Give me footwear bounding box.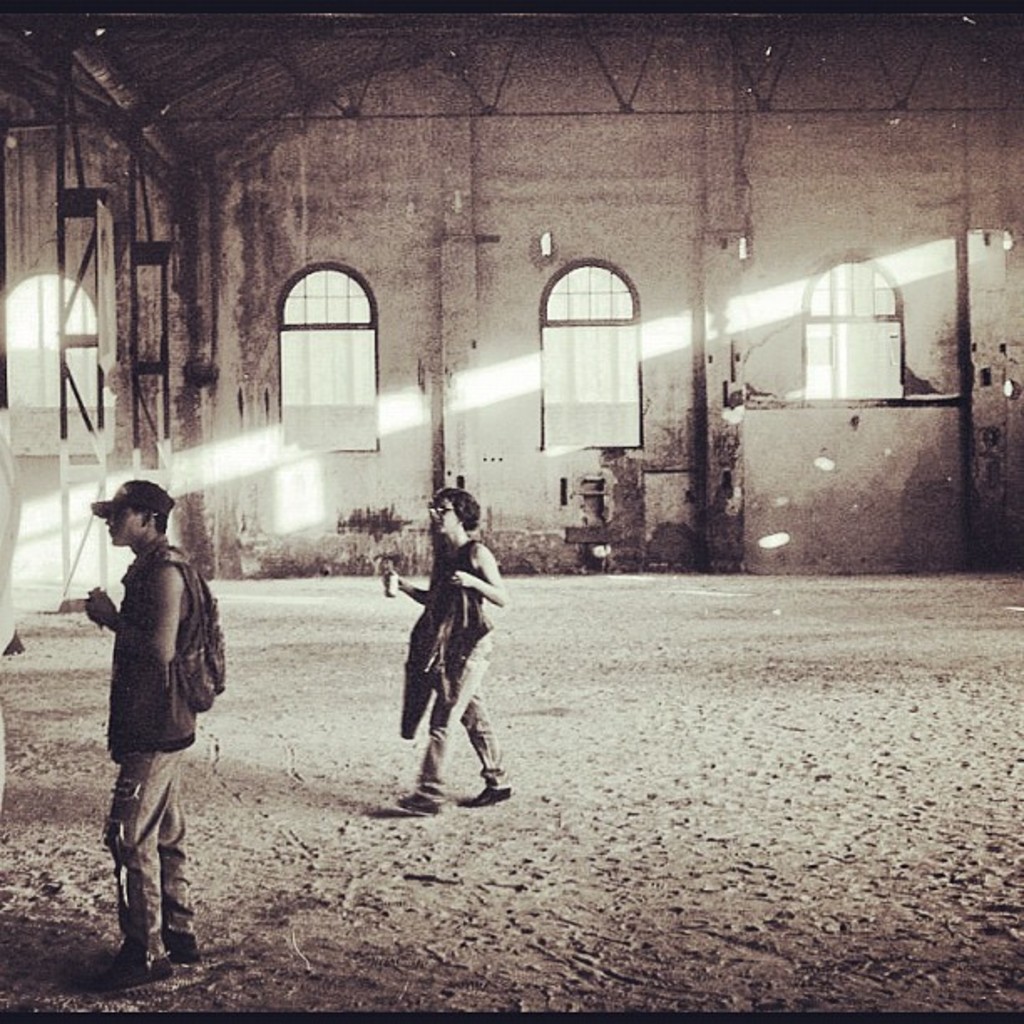
<box>472,785,512,808</box>.
